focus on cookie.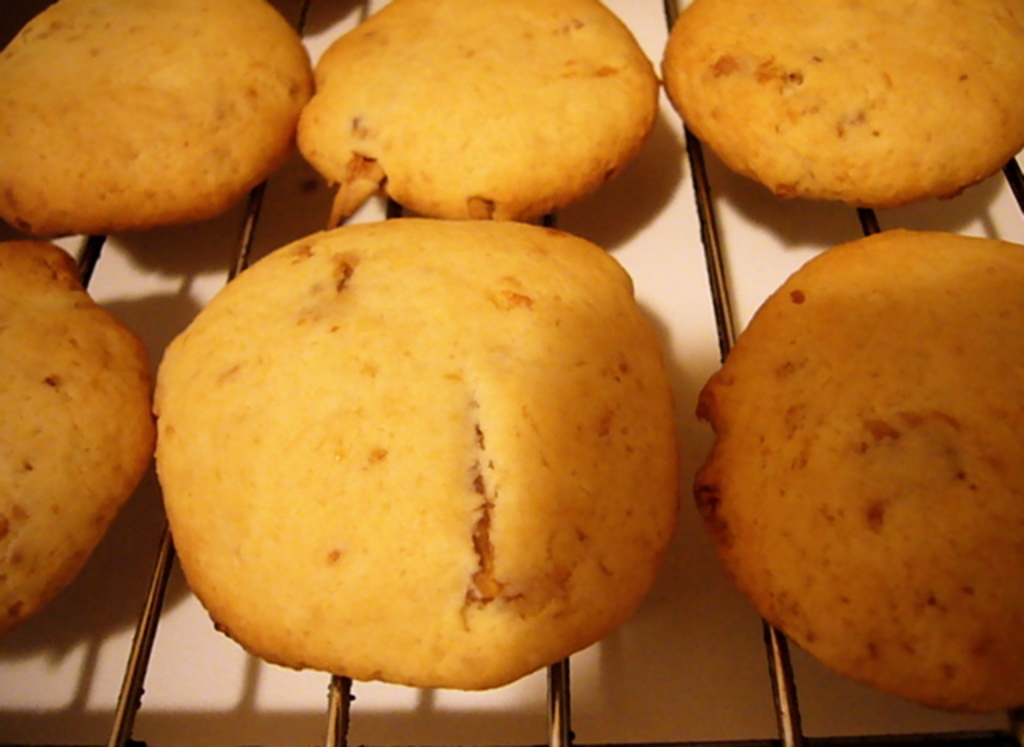
Focused at 0,235,154,637.
